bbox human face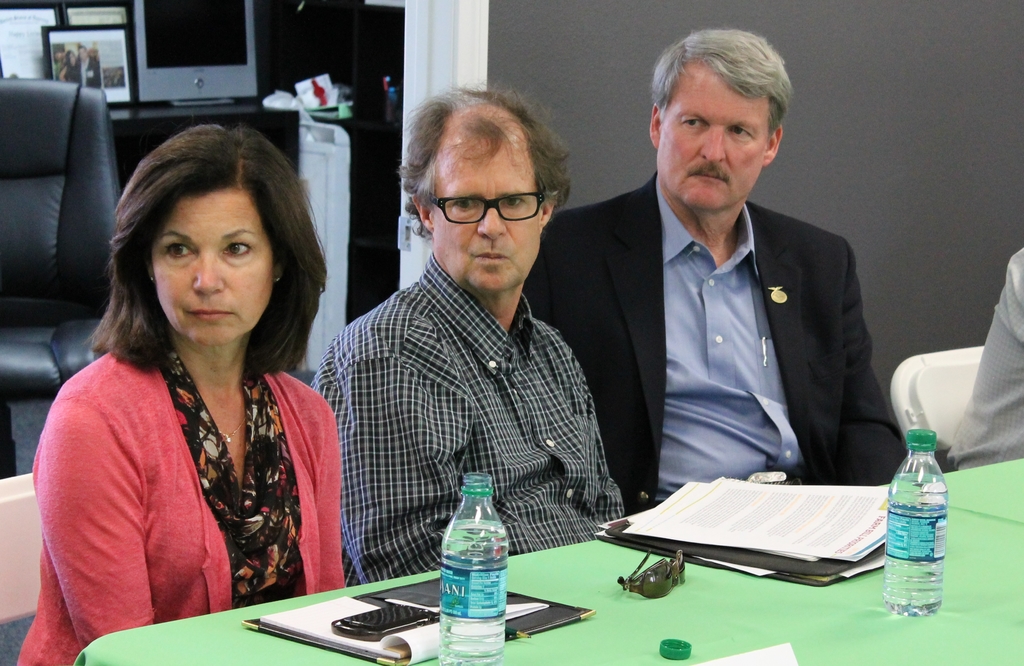
[154, 188, 275, 347]
